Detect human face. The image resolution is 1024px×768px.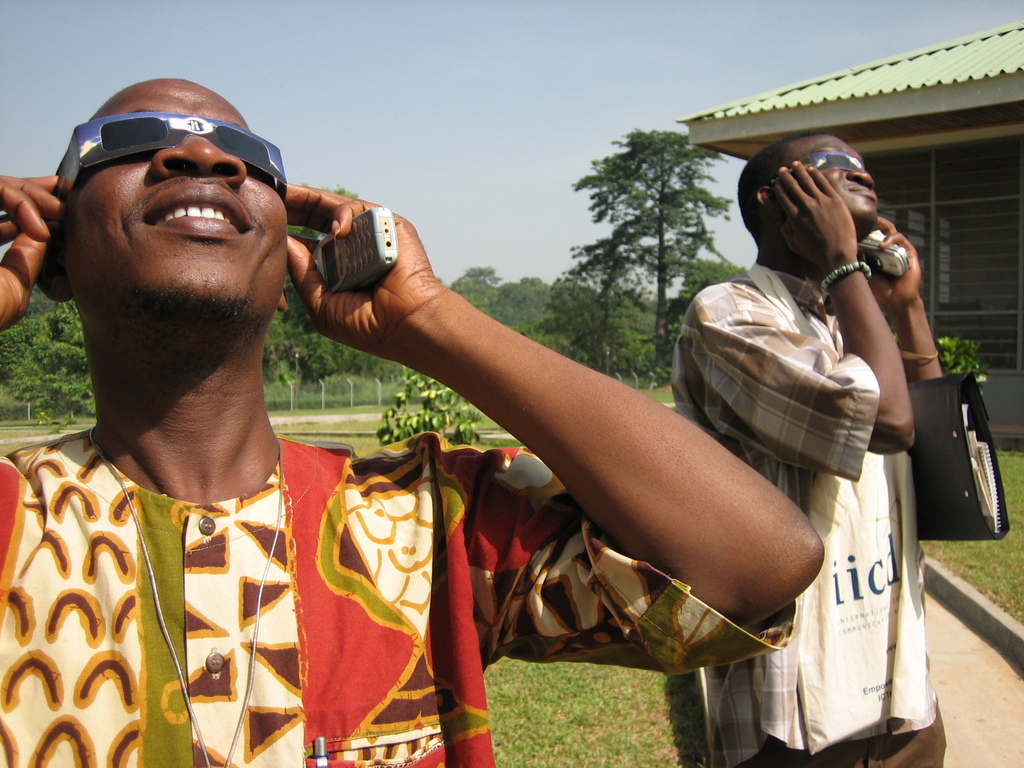
{"x1": 65, "y1": 78, "x2": 287, "y2": 321}.
